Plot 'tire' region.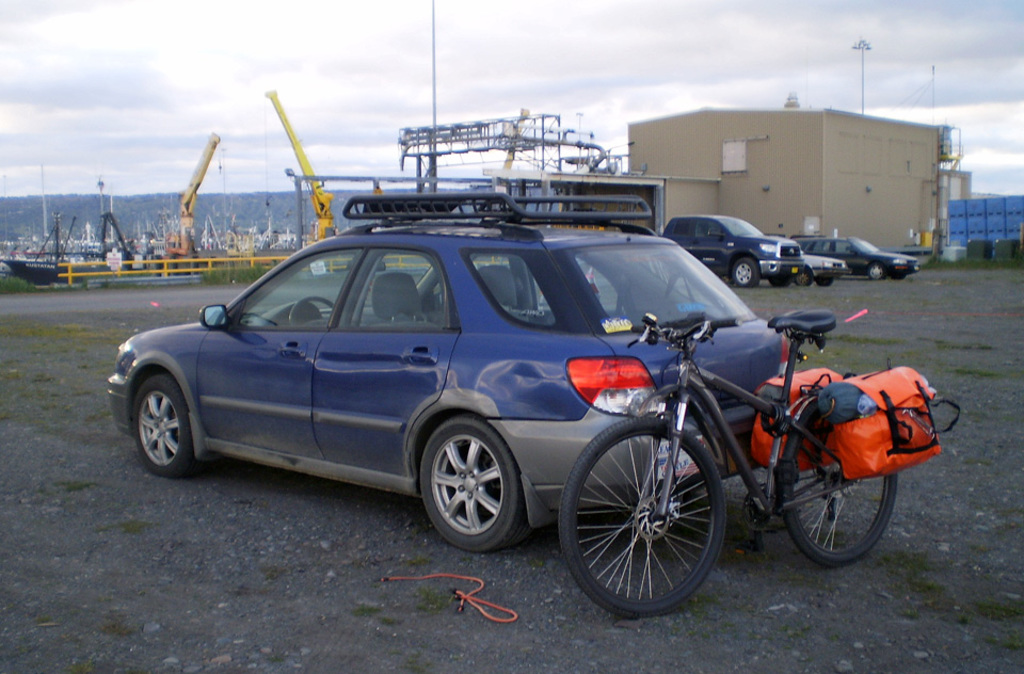
Plotted at (768,271,795,287).
